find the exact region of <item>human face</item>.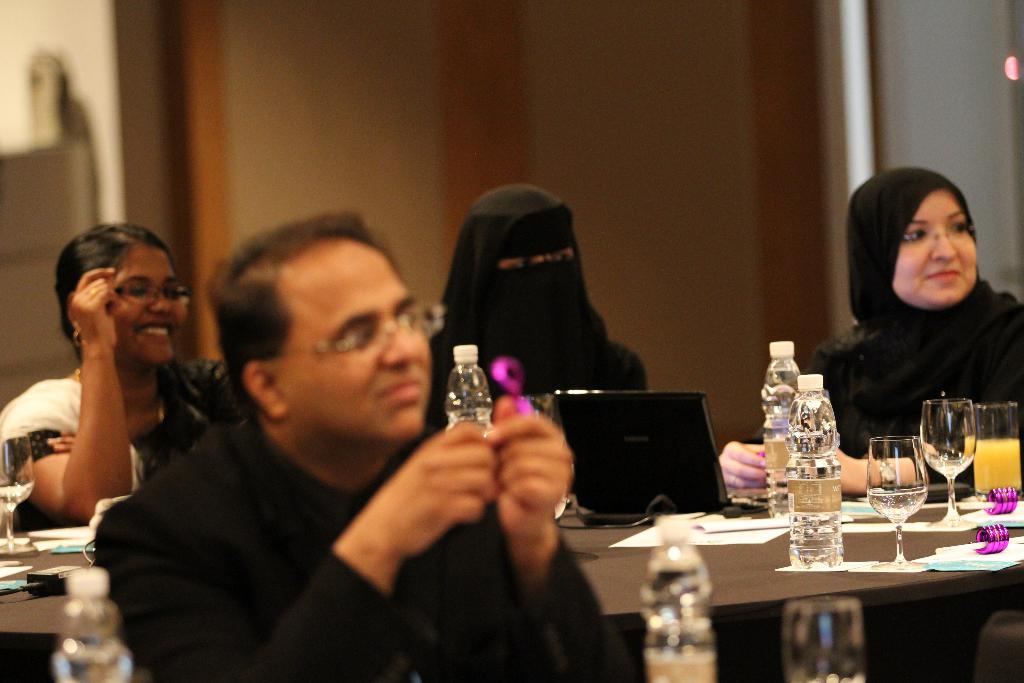
Exact region: <bbox>271, 245, 435, 445</bbox>.
